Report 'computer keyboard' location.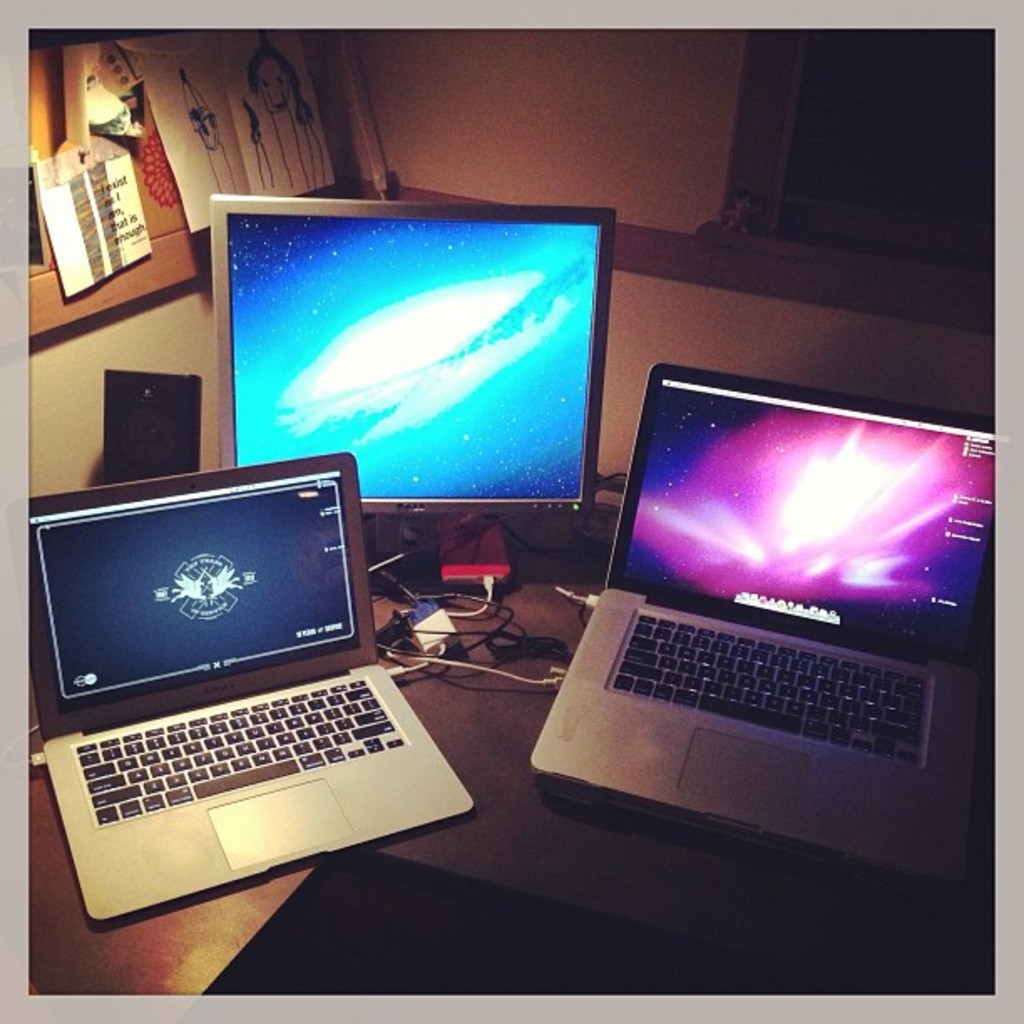
Report: bbox=(70, 671, 417, 828).
